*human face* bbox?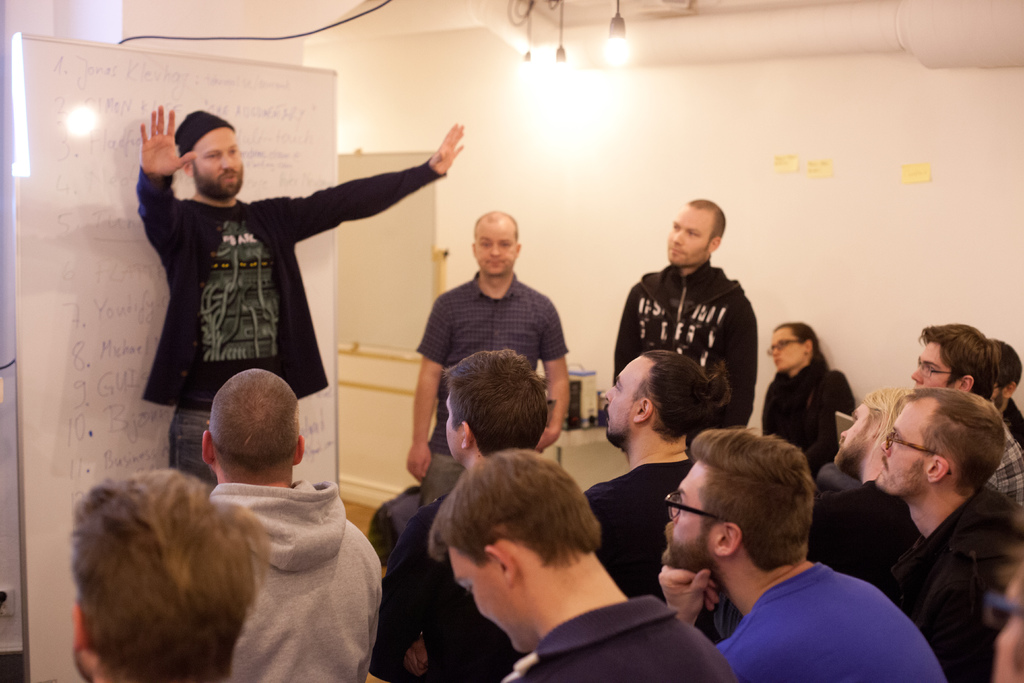
rect(991, 591, 1023, 682)
